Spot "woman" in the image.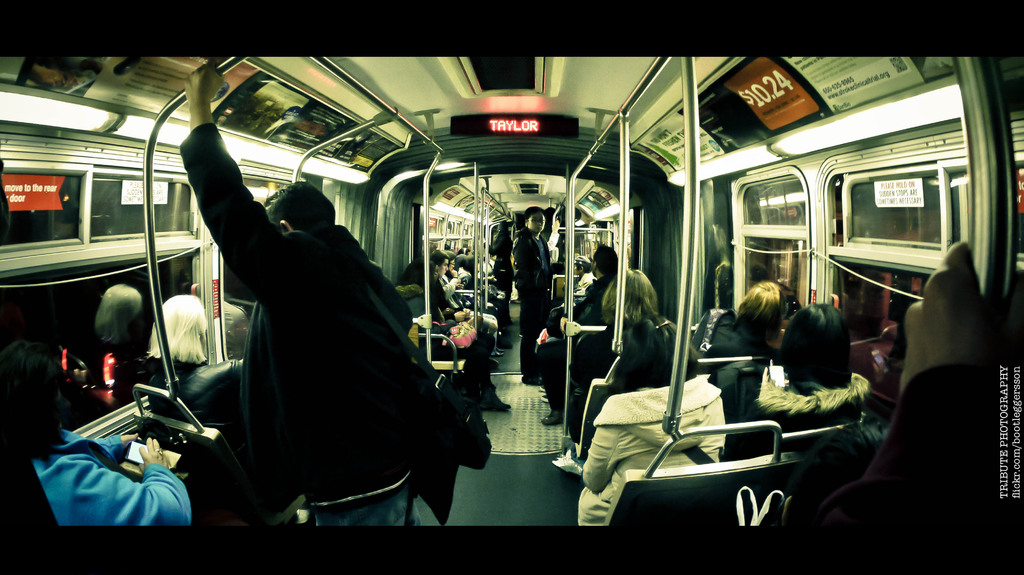
"woman" found at select_region(573, 276, 696, 402).
